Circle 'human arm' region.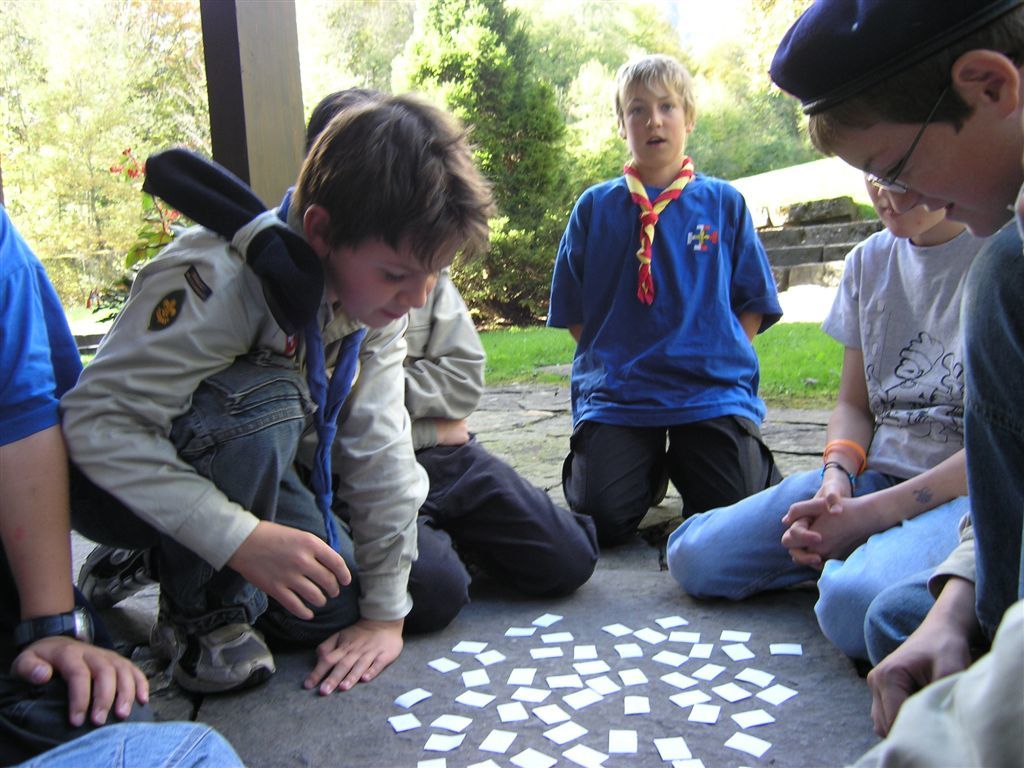
Region: x1=771, y1=444, x2=971, y2=573.
